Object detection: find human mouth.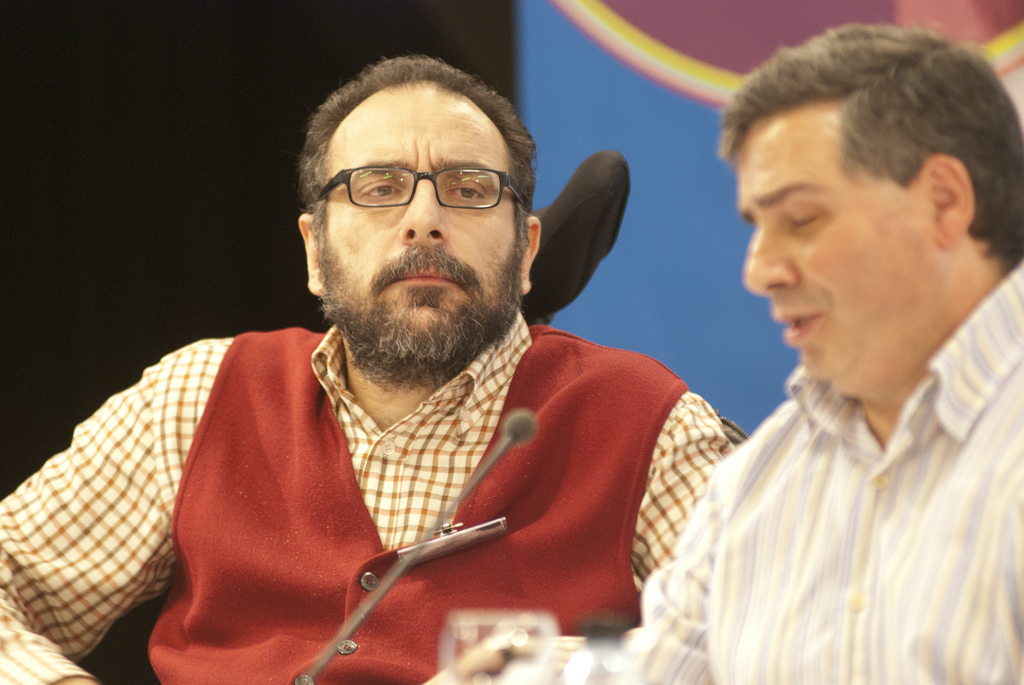
bbox(774, 296, 819, 351).
